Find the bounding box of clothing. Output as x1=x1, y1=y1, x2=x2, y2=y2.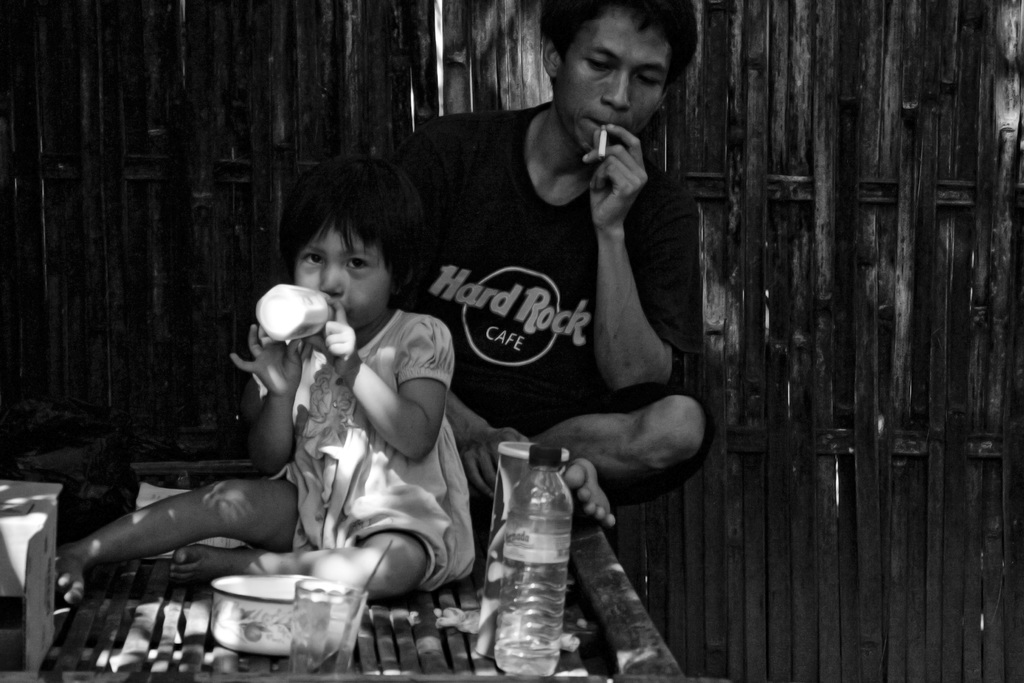
x1=388, y1=104, x2=714, y2=514.
